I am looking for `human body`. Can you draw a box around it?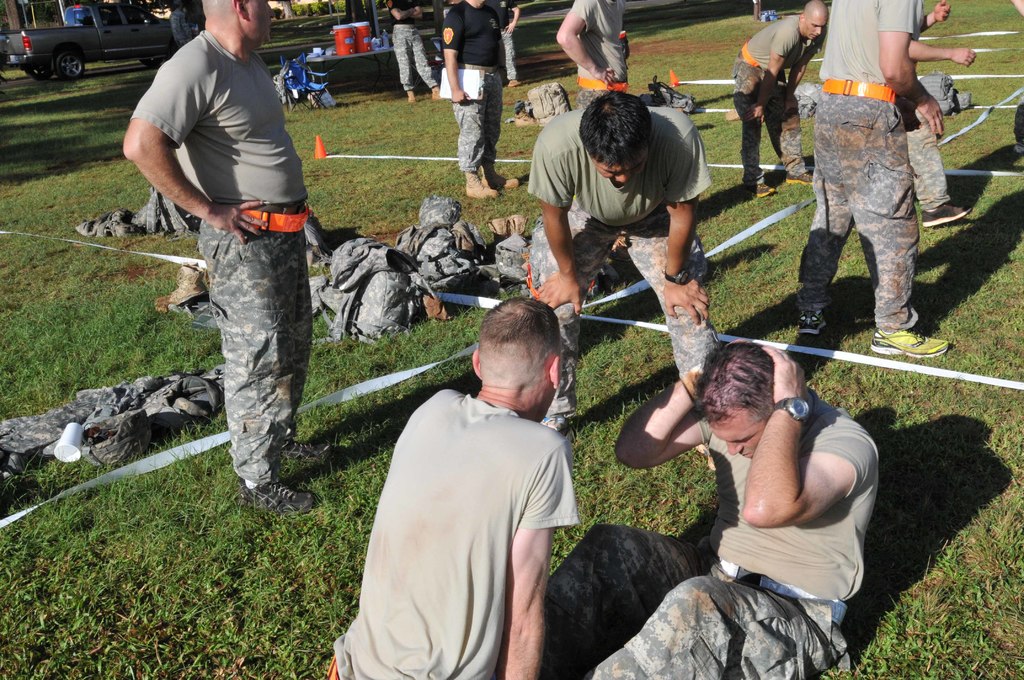
Sure, the bounding box is <box>339,300,591,678</box>.
